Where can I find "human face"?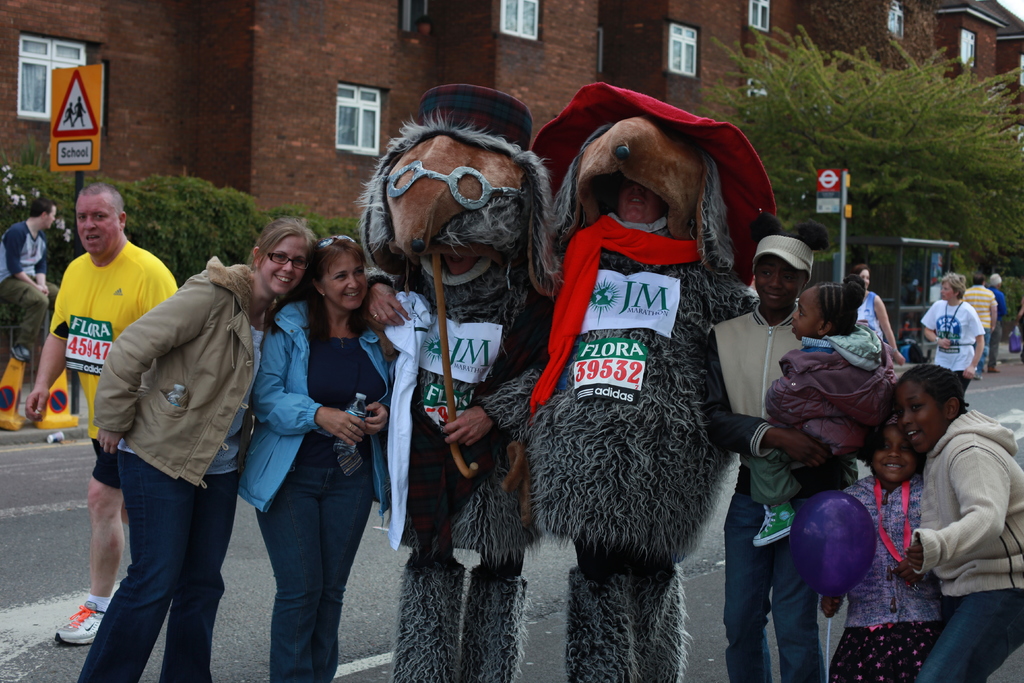
You can find it at box(318, 250, 363, 305).
